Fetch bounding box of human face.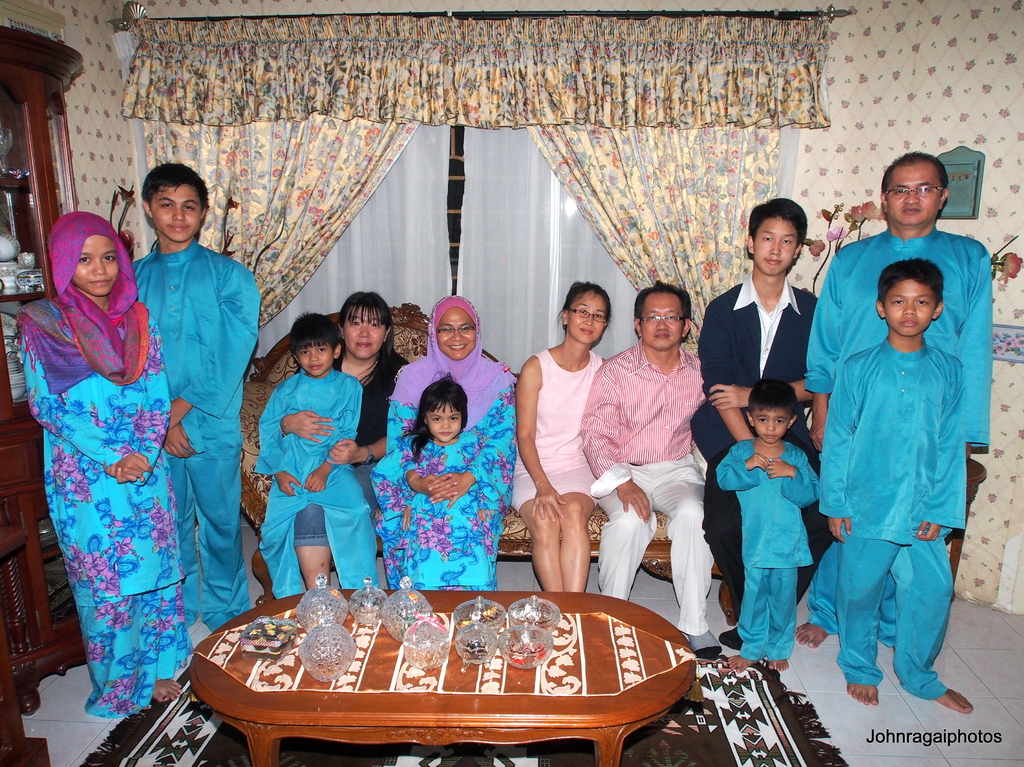
Bbox: [x1=343, y1=308, x2=387, y2=357].
